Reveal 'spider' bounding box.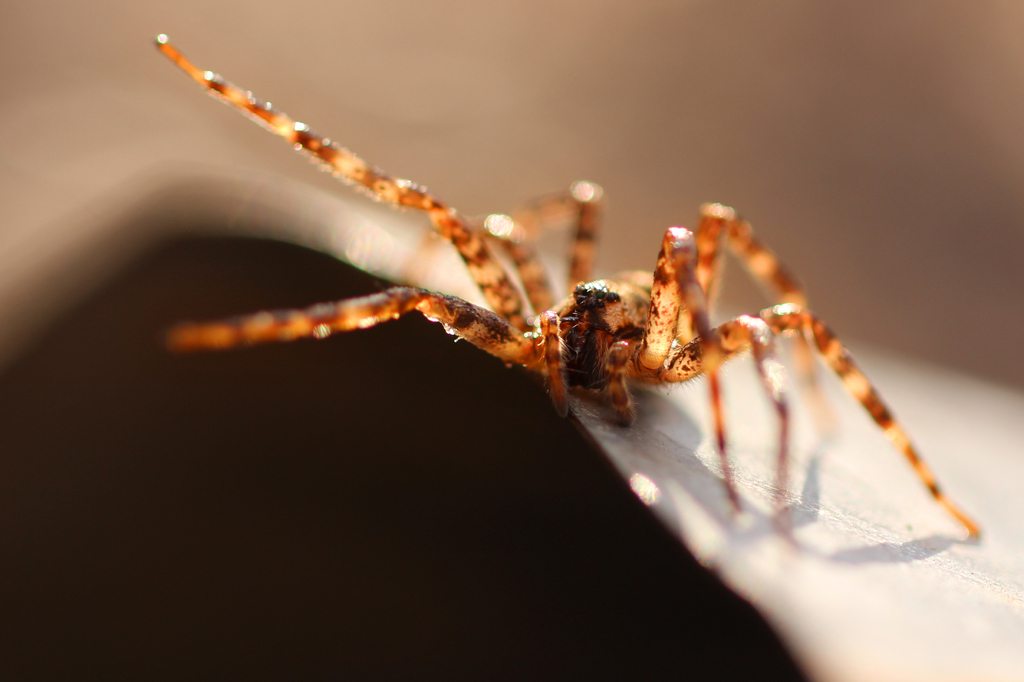
Revealed: box(148, 35, 985, 539).
